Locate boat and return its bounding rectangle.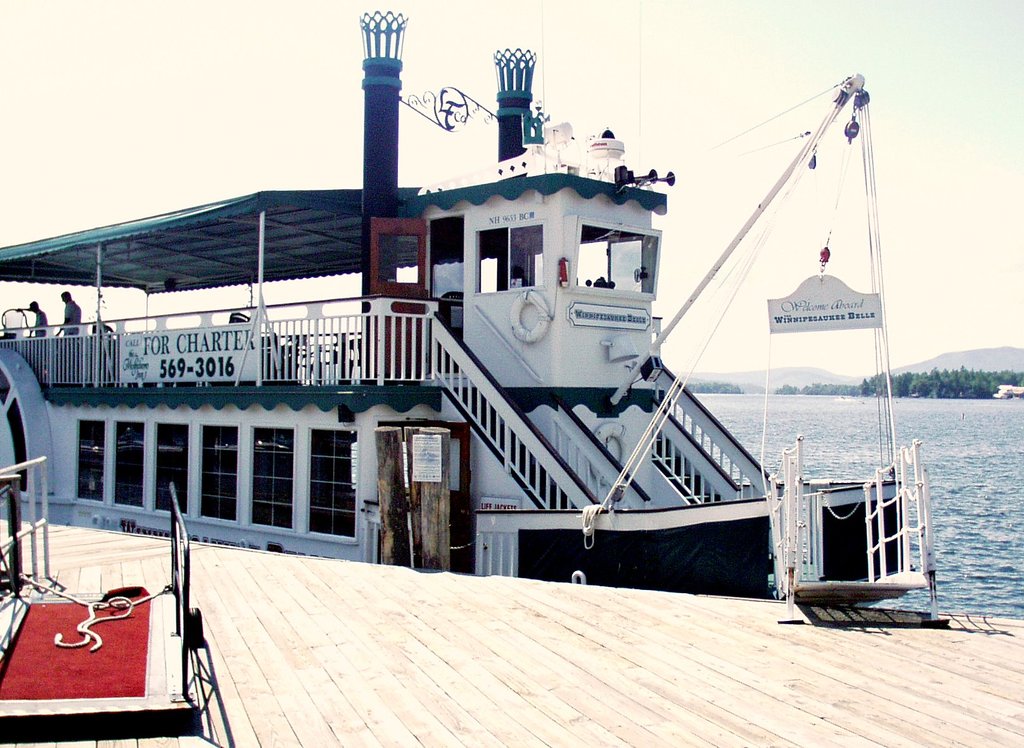
BBox(95, 65, 982, 600).
